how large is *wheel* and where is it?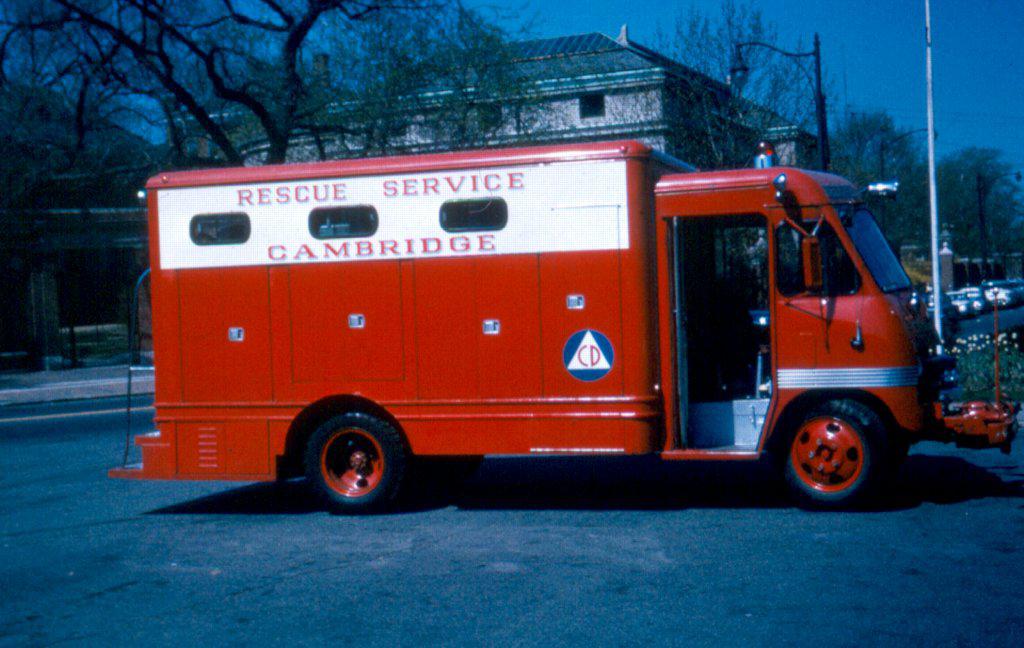
Bounding box: (left=756, top=379, right=889, bottom=510).
